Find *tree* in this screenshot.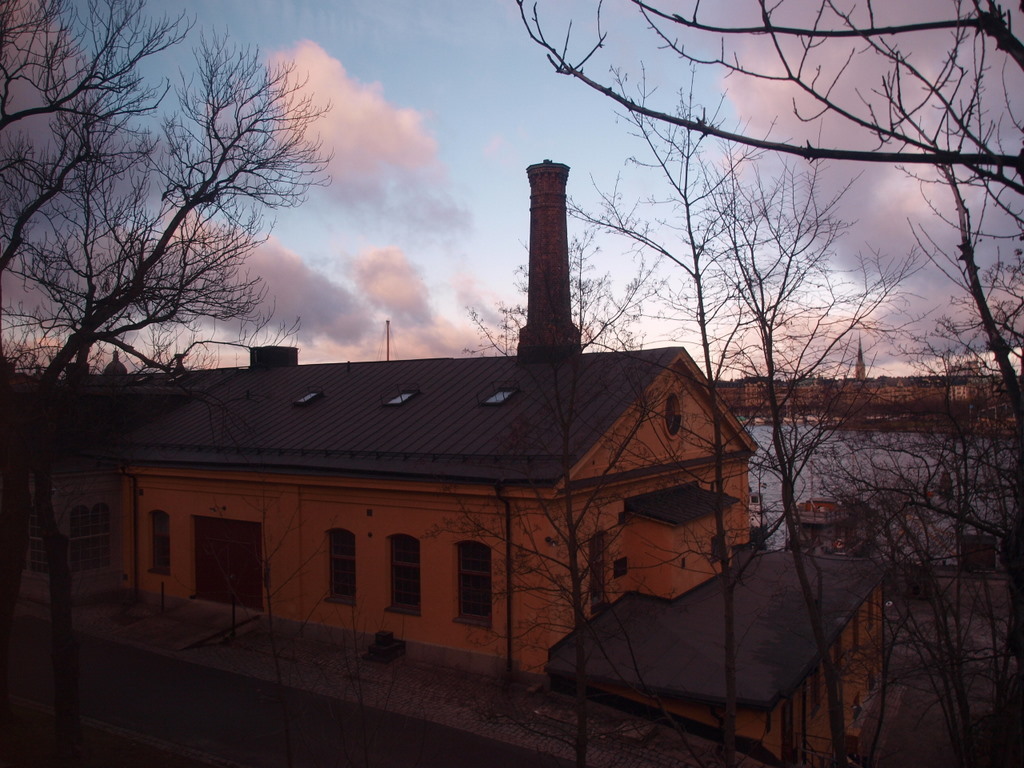
The bounding box for *tree* is BBox(837, 254, 1023, 767).
